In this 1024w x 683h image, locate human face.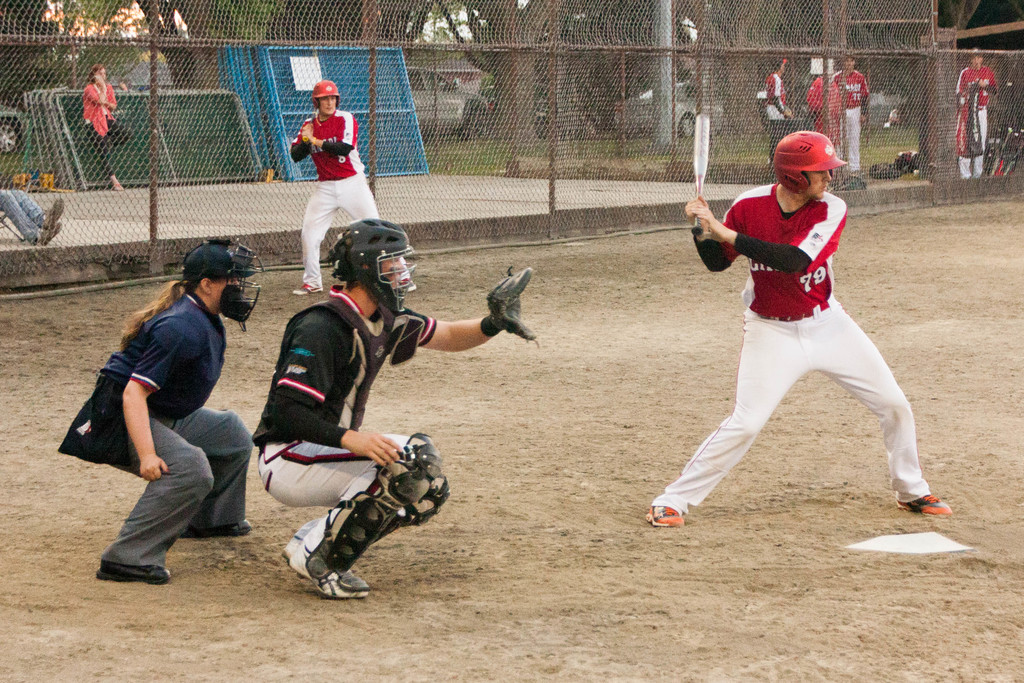
Bounding box: [x1=212, y1=274, x2=246, y2=308].
